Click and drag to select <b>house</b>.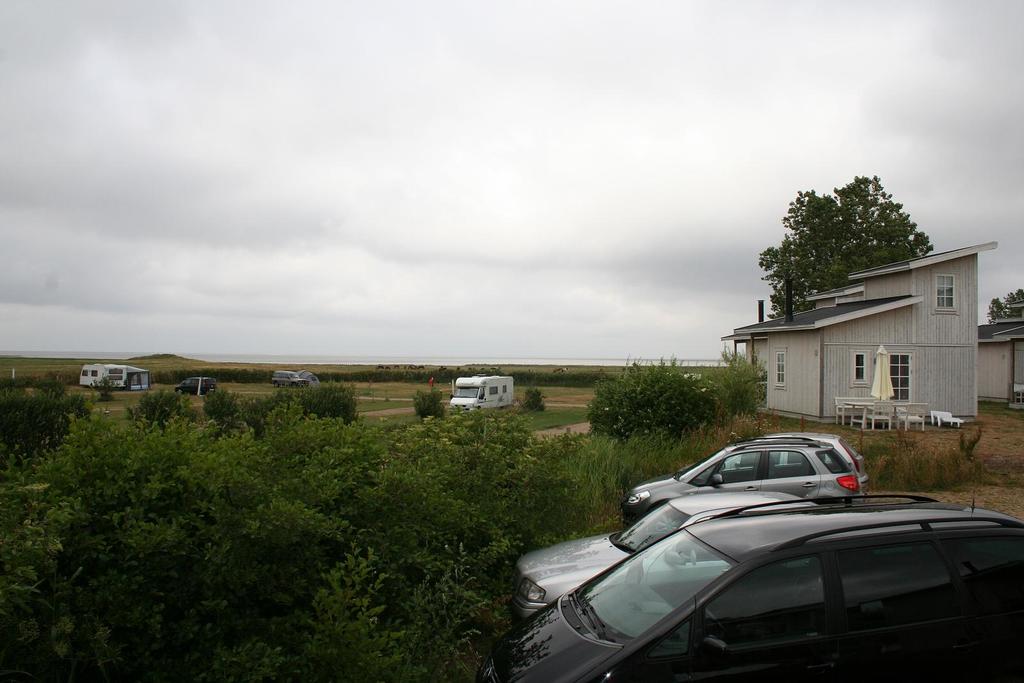
Selection: {"left": 719, "top": 234, "right": 1002, "bottom": 414}.
